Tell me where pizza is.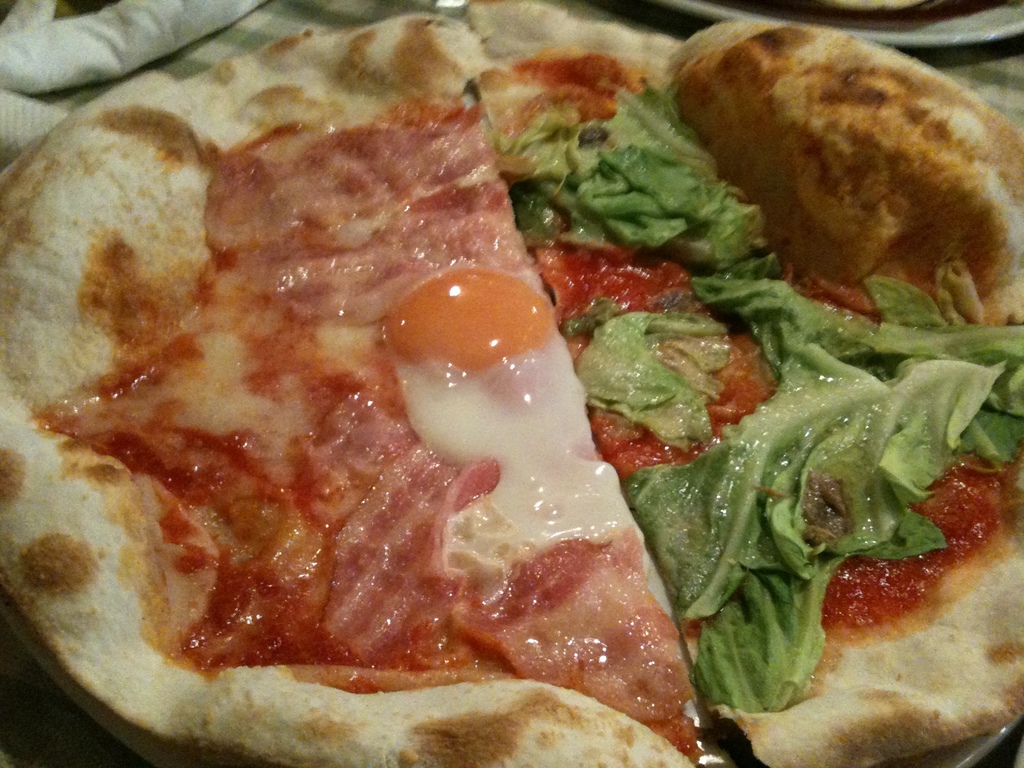
pizza is at {"x1": 0, "y1": 9, "x2": 1023, "y2": 767}.
